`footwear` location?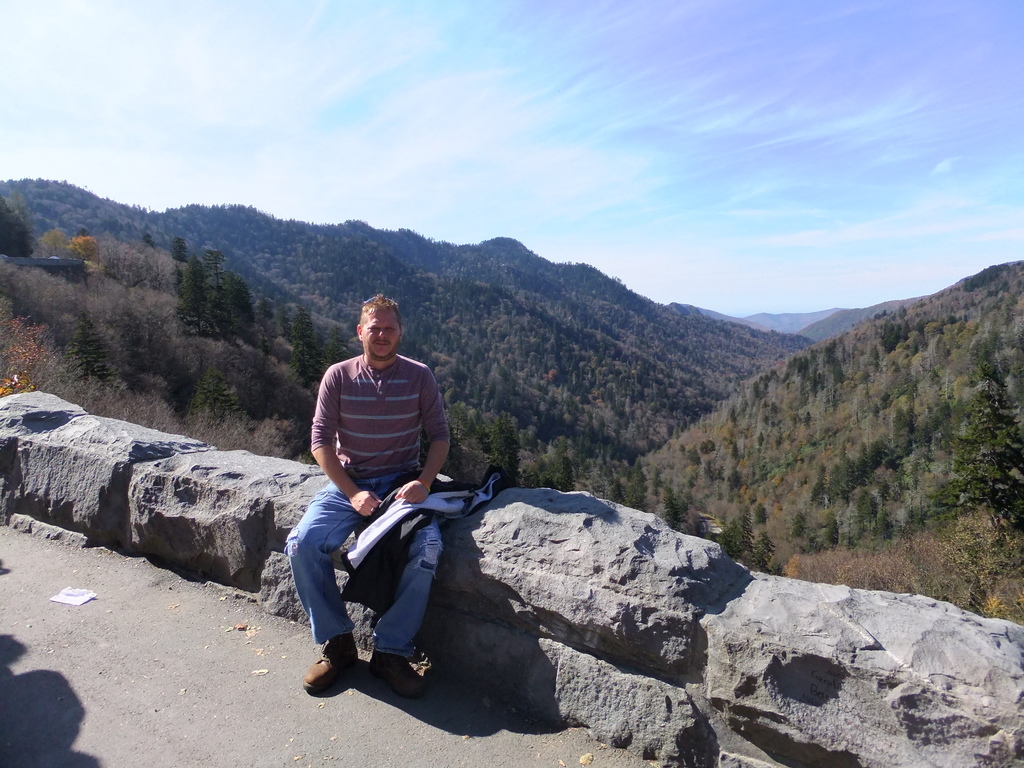
rect(360, 648, 426, 699)
